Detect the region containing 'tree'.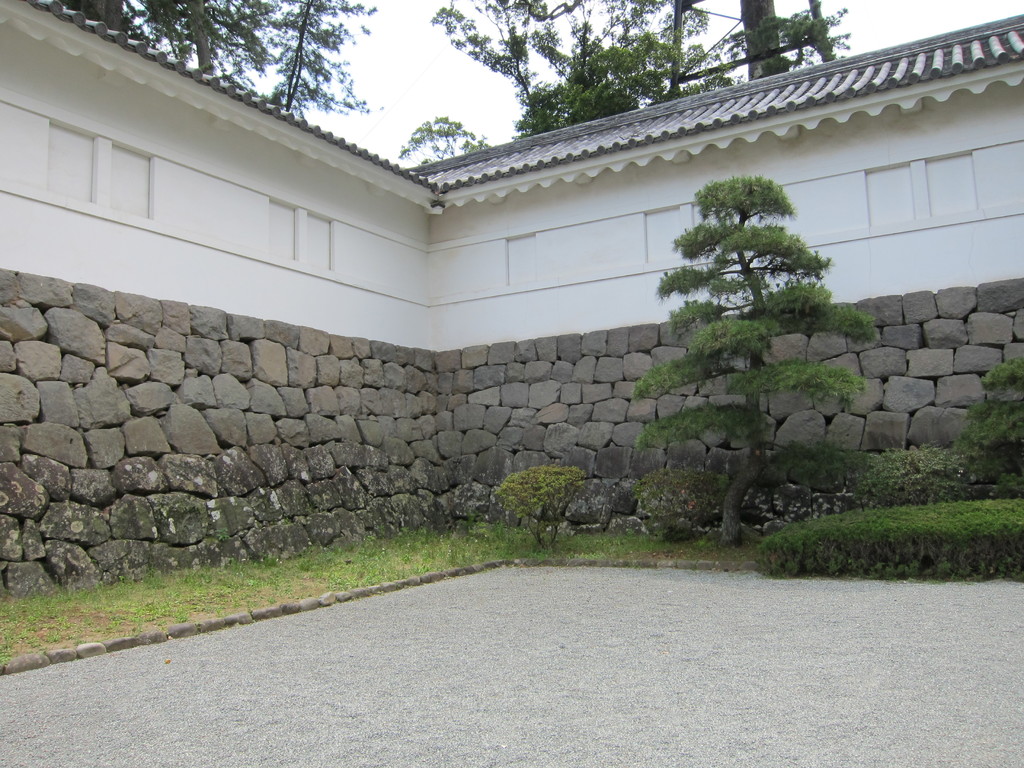
Rect(389, 115, 492, 170).
